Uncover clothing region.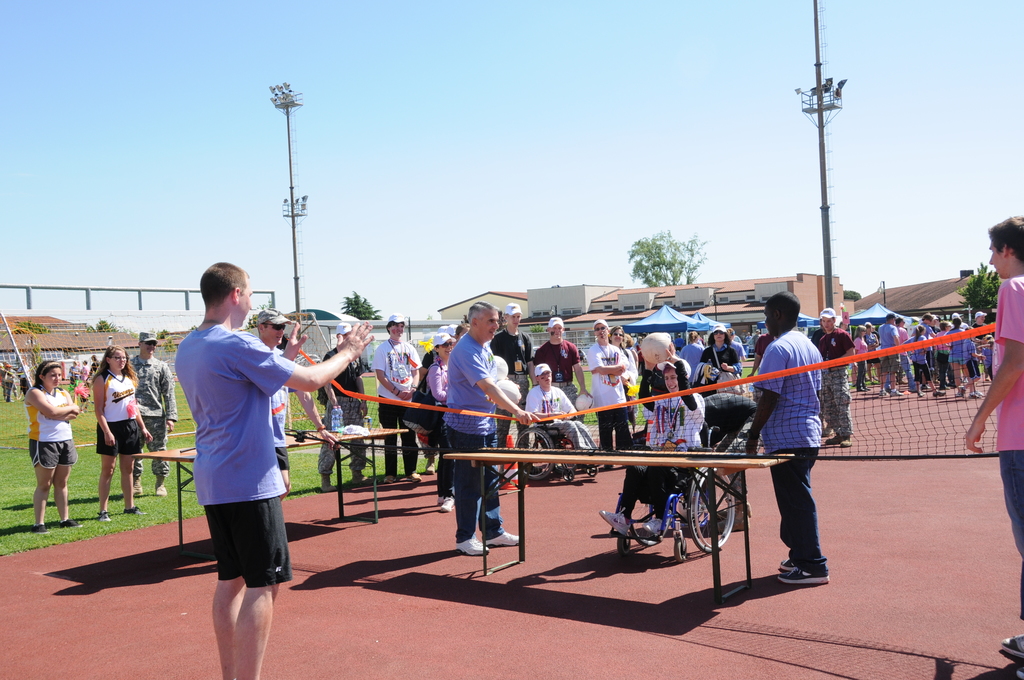
Uncovered: 25,441,72,464.
